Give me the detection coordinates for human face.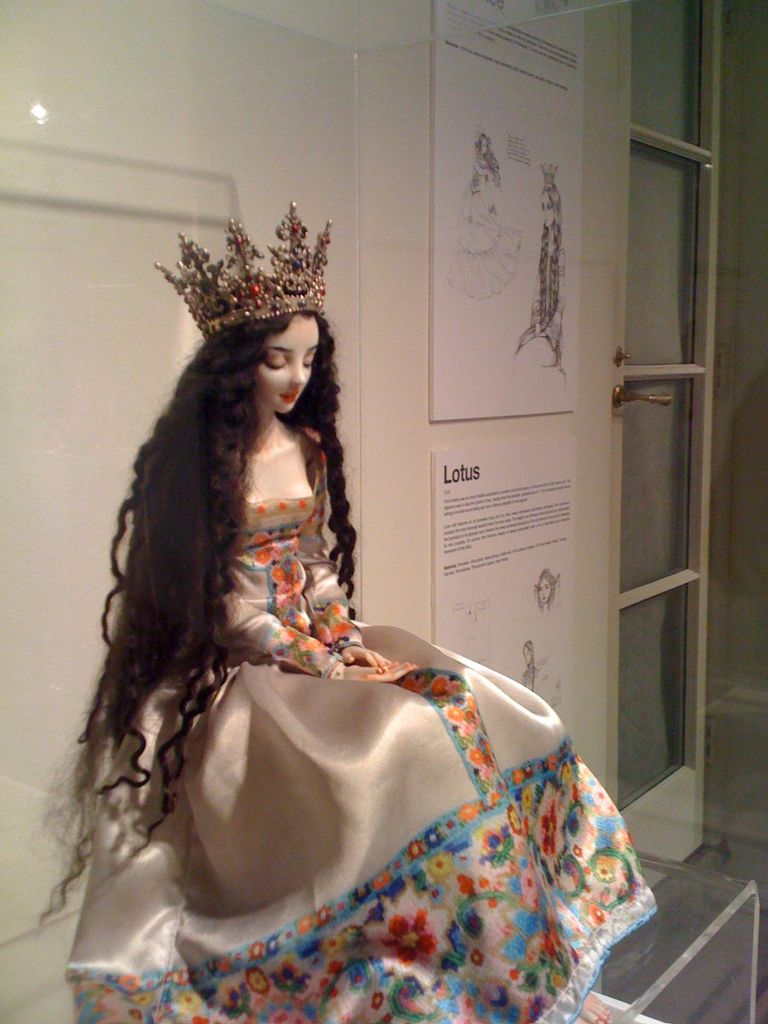
x1=248 y1=304 x2=324 y2=424.
